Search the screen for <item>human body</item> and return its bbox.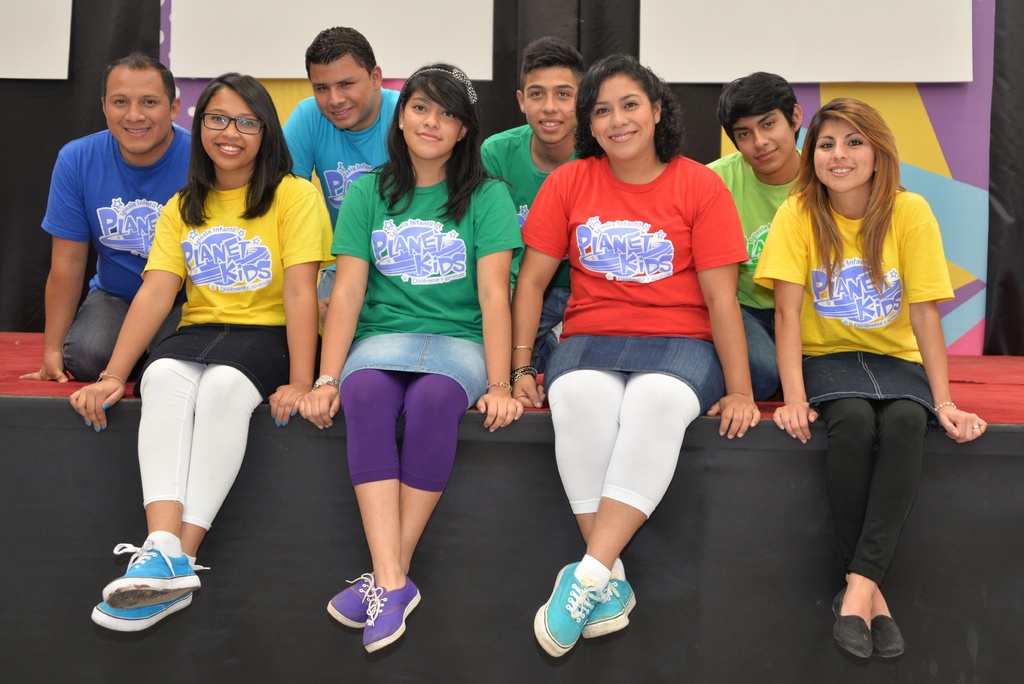
Found: box=[709, 149, 802, 395].
